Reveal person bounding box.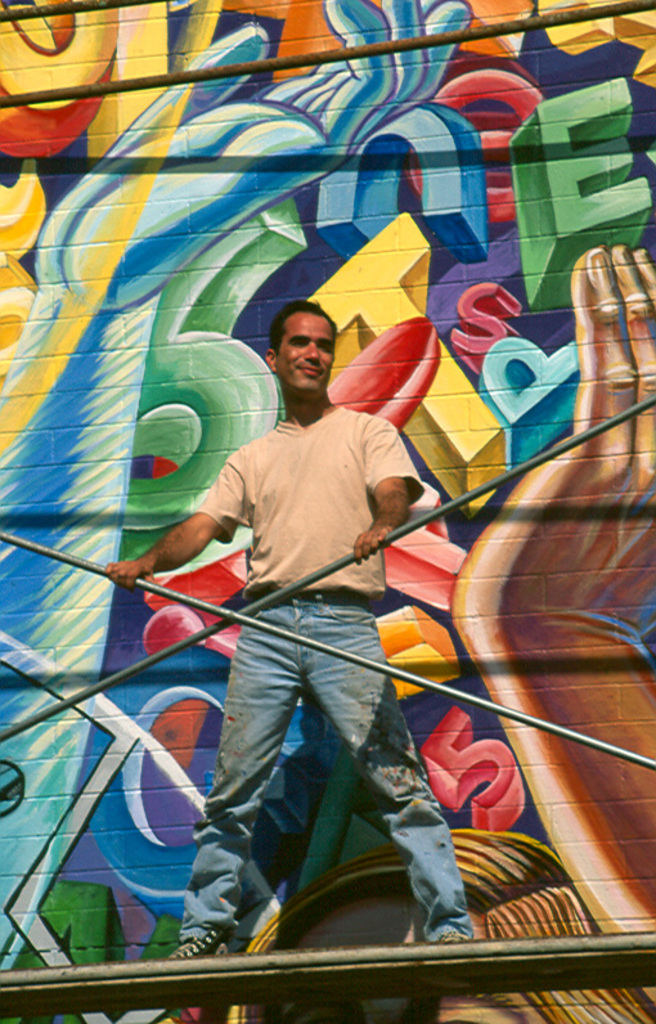
Revealed: 104, 293, 419, 949.
